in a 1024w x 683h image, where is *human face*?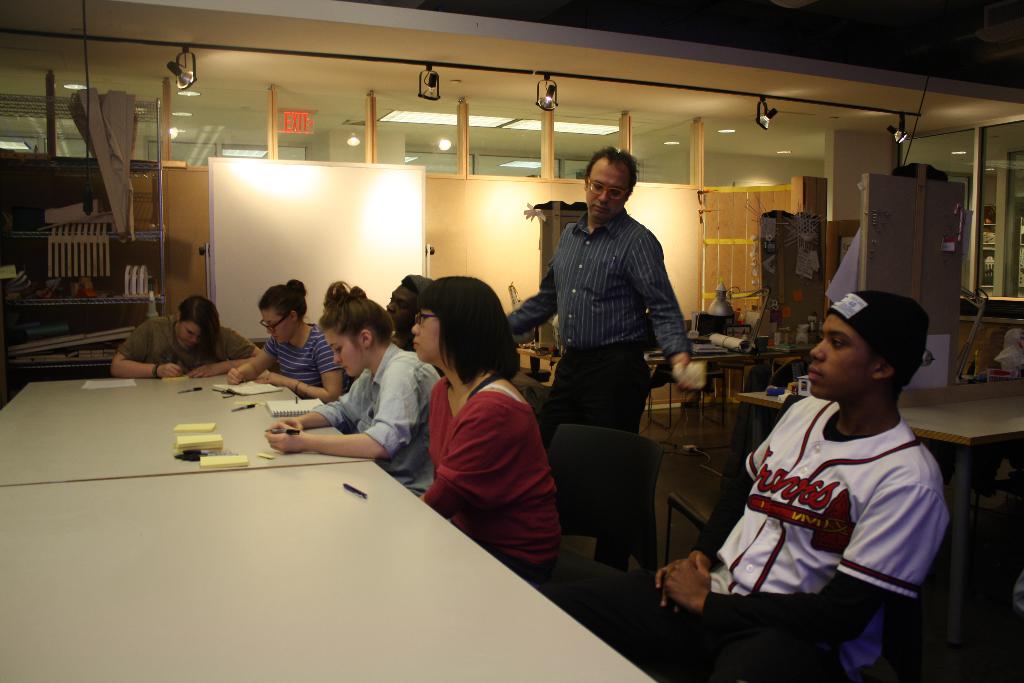
x1=178, y1=323, x2=200, y2=344.
